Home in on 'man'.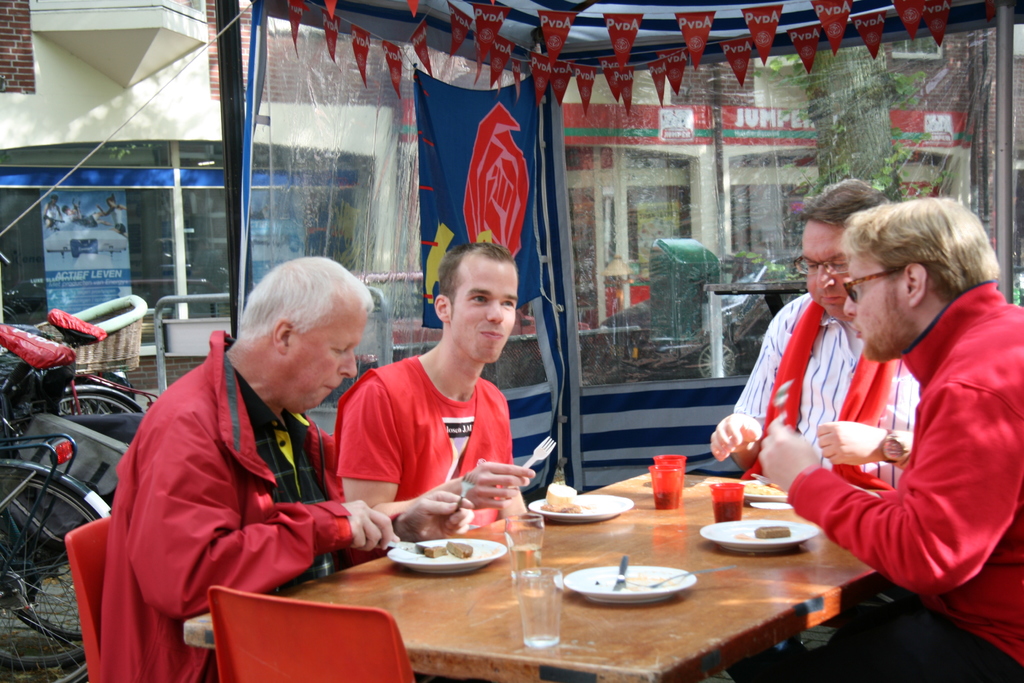
Homed in at pyautogui.locateOnScreen(717, 178, 929, 493).
